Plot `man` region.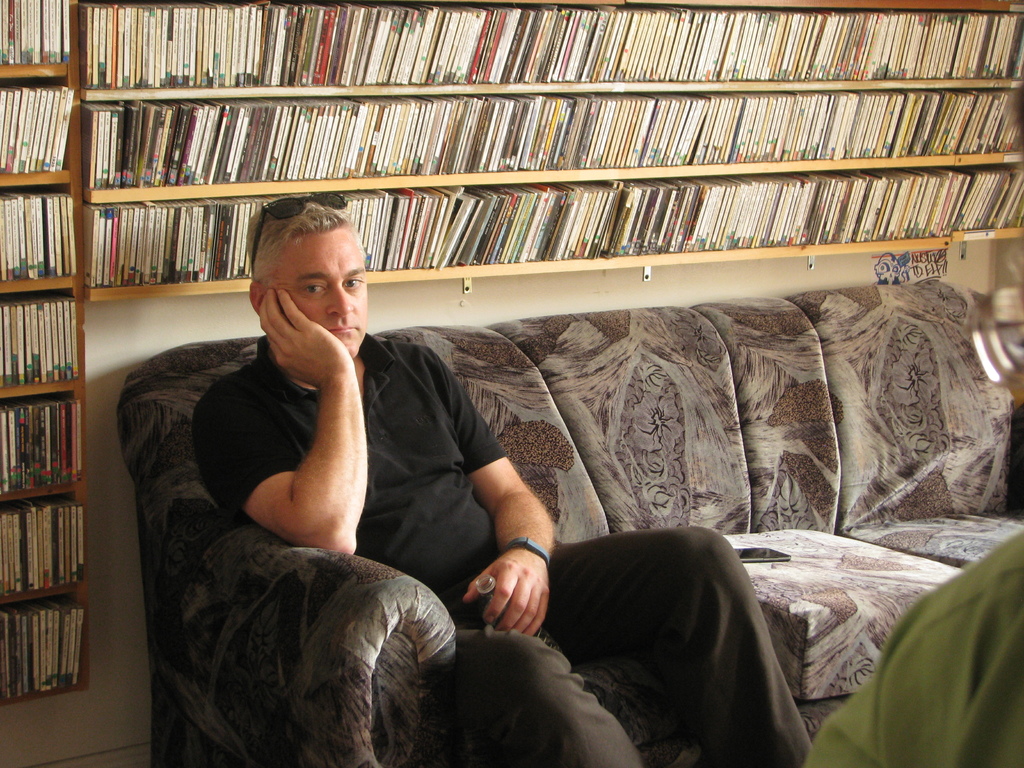
Plotted at region(194, 190, 817, 767).
